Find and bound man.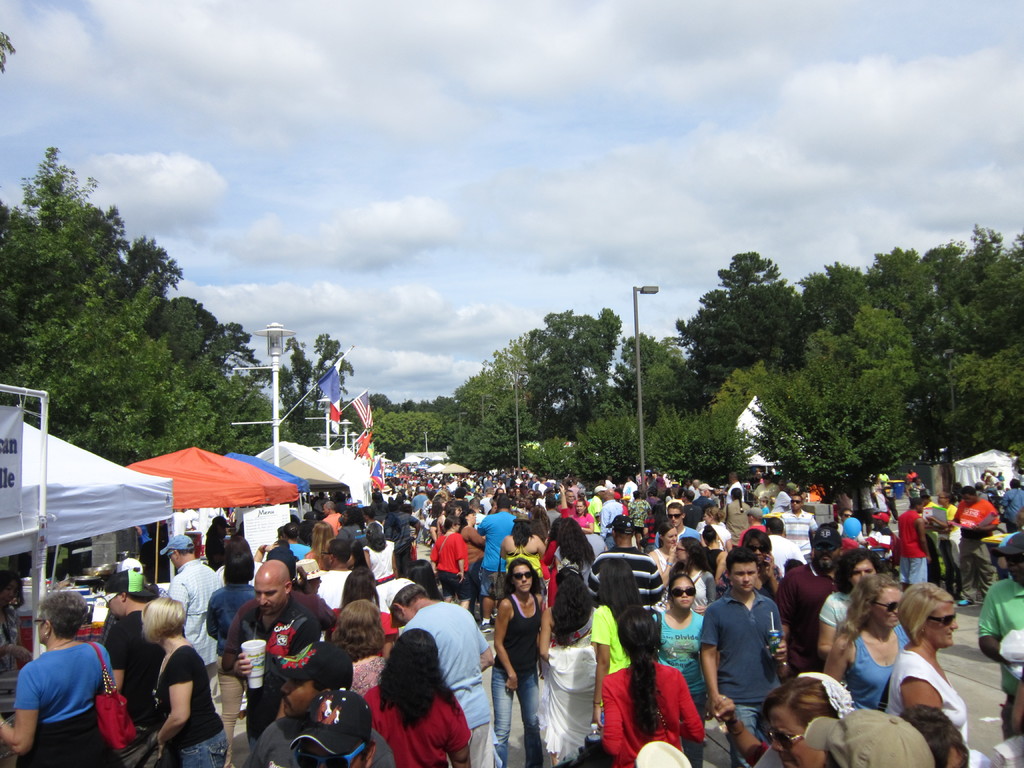
Bound: box(161, 525, 222, 708).
